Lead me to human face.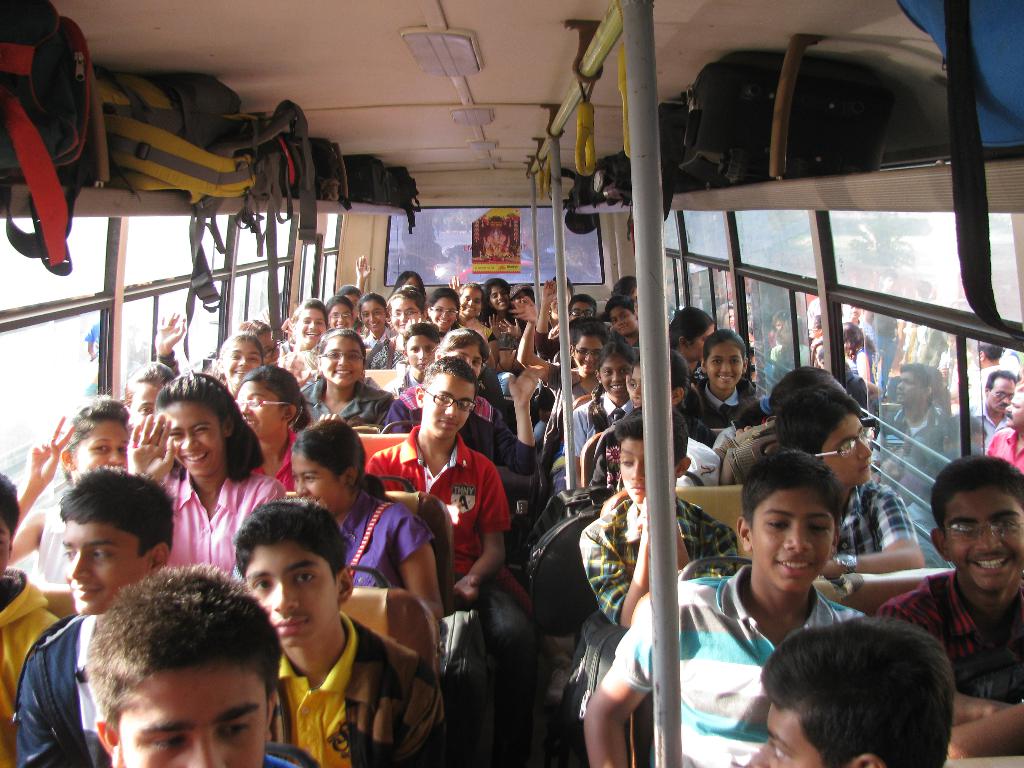
Lead to {"left": 293, "top": 309, "right": 323, "bottom": 345}.
